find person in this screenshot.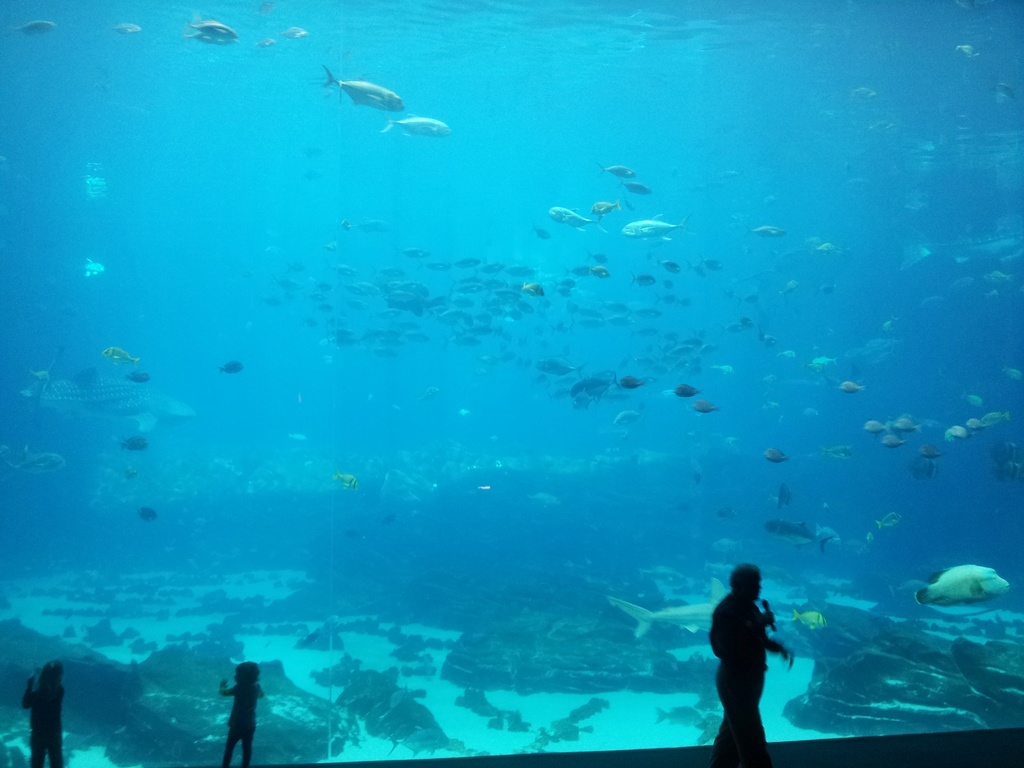
The bounding box for person is box(218, 655, 263, 767).
